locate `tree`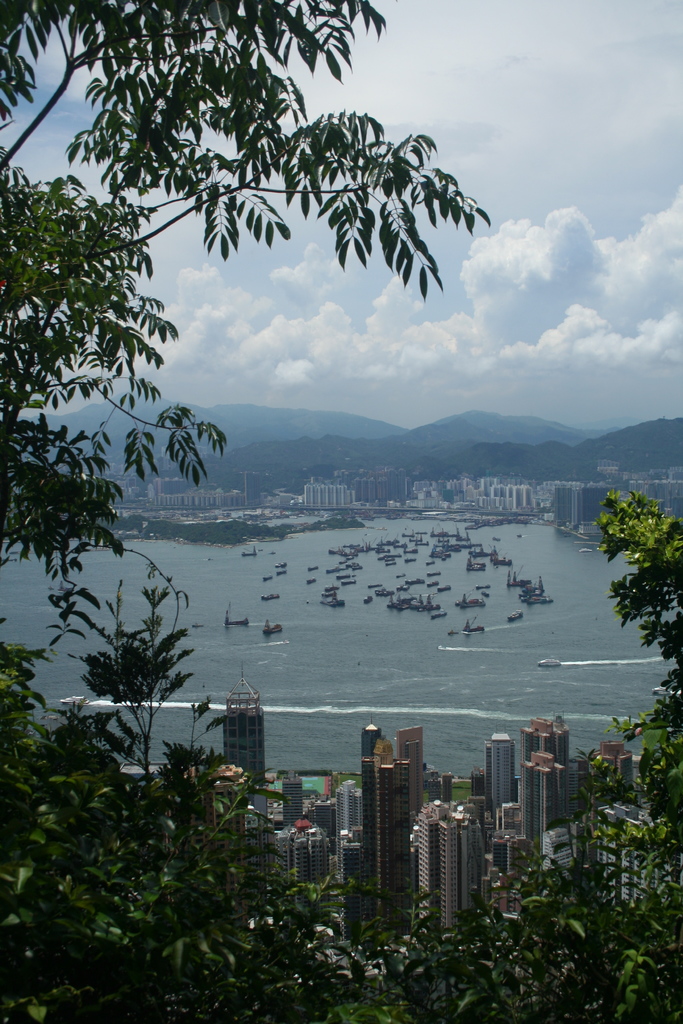
9/481/682/1023
